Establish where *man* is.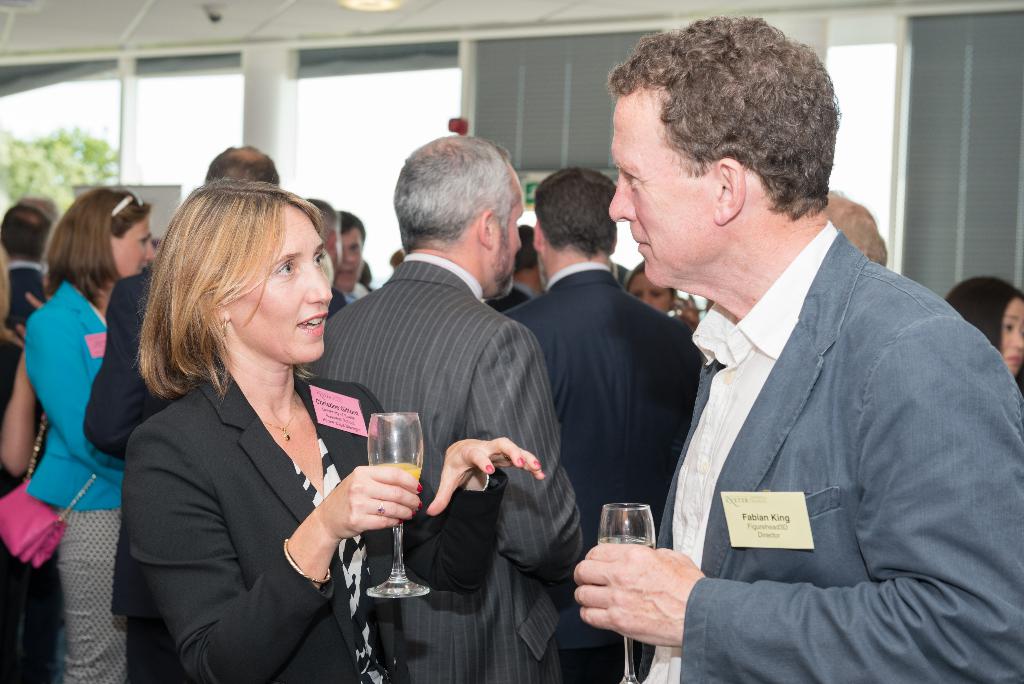
Established at {"left": 0, "top": 200, "right": 55, "bottom": 320}.
